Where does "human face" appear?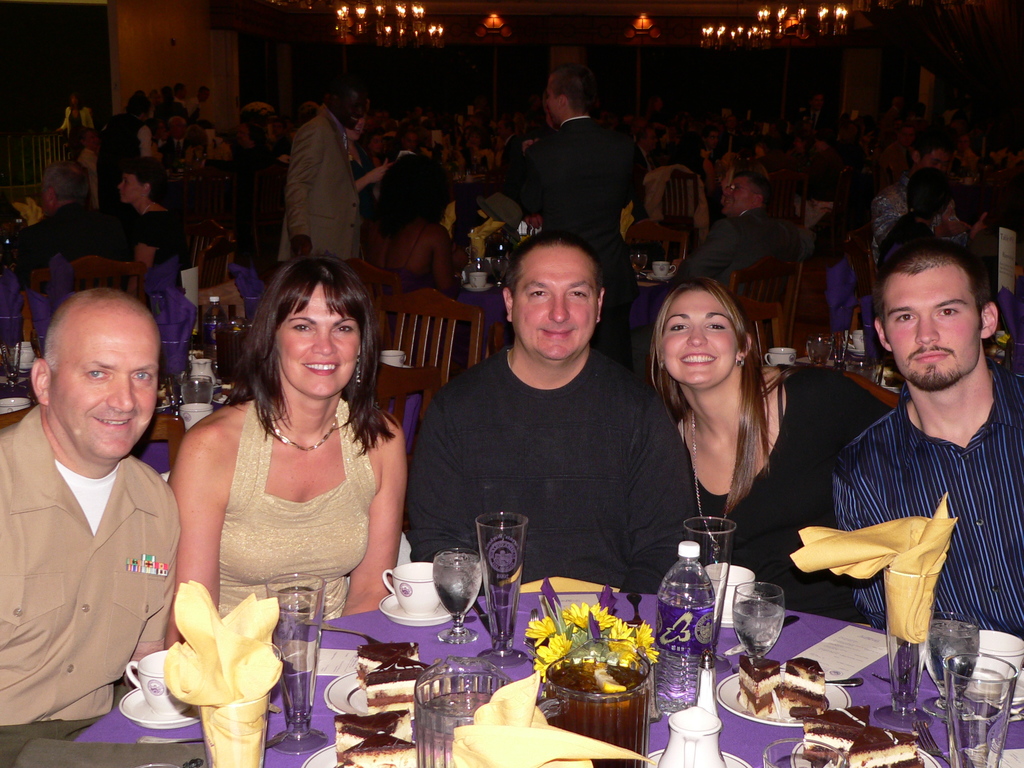
Appears at select_region(657, 285, 745, 385).
